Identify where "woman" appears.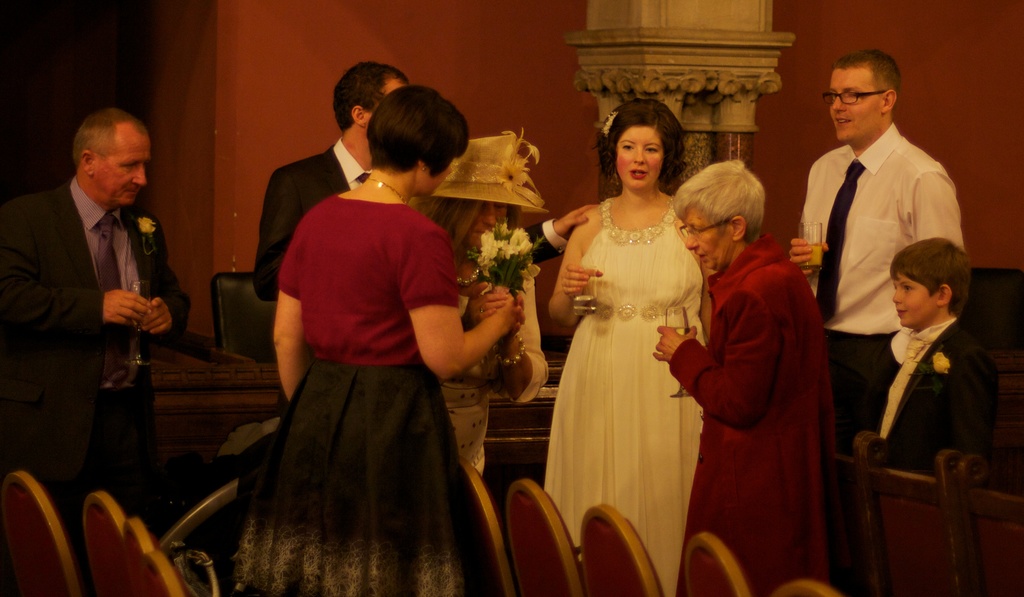
Appears at x1=530 y1=131 x2=717 y2=588.
